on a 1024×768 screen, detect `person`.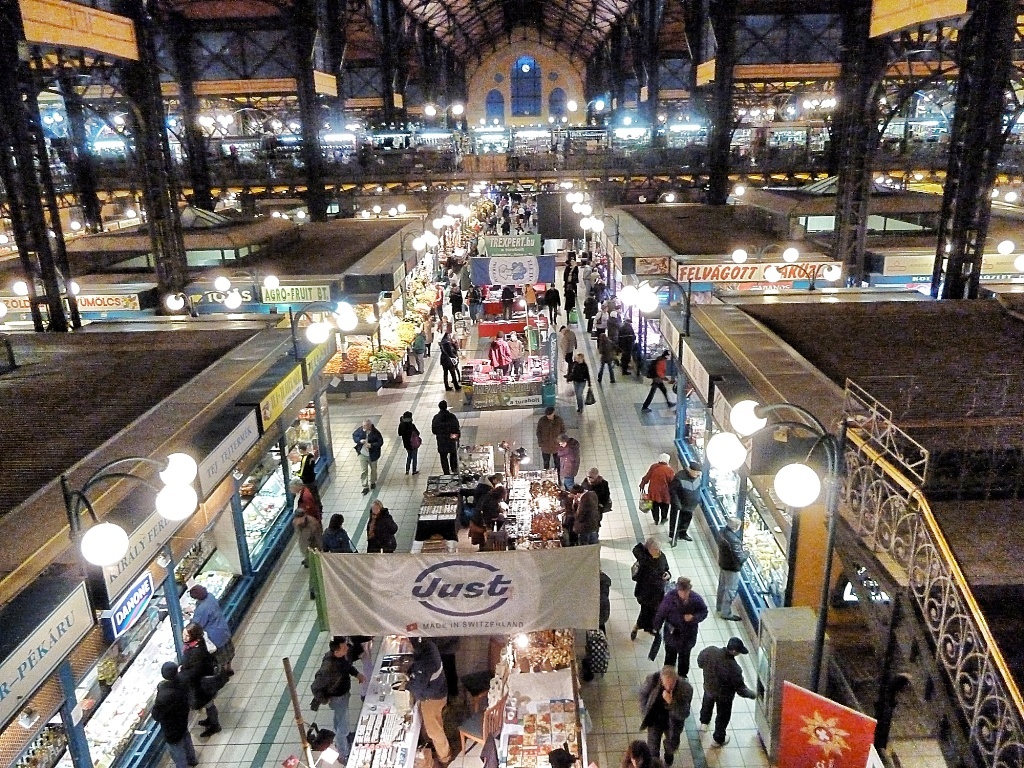
bbox=(466, 484, 501, 550).
